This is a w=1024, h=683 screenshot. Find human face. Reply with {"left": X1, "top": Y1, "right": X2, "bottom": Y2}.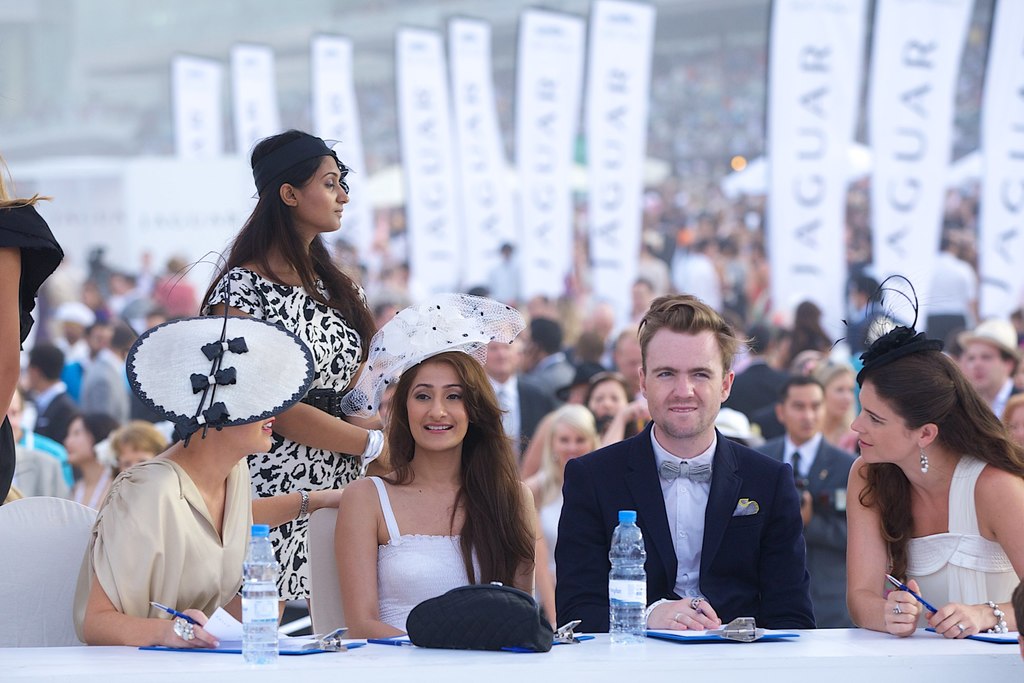
{"left": 548, "top": 422, "right": 587, "bottom": 473}.
